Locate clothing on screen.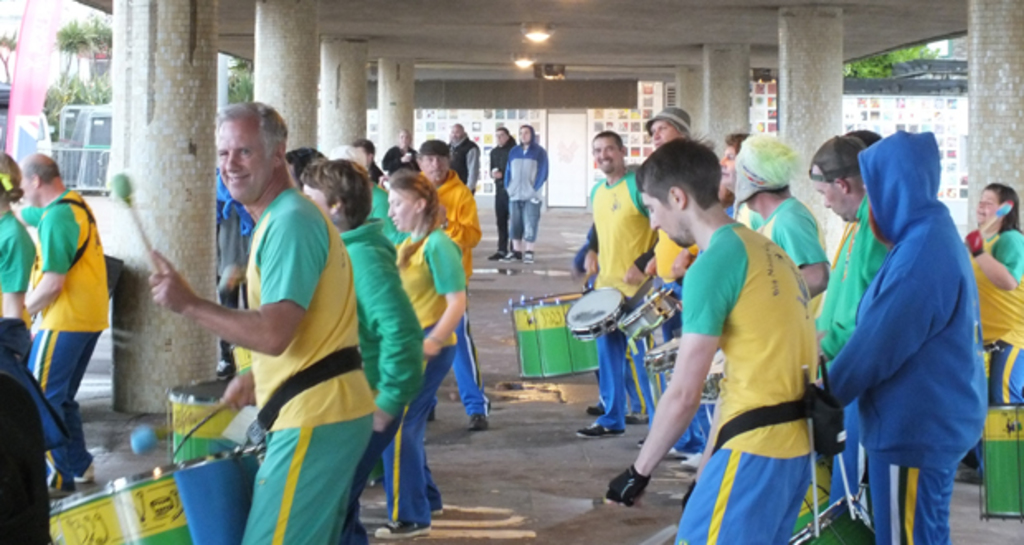
On screen at <bbox>960, 226, 1022, 467</bbox>.
